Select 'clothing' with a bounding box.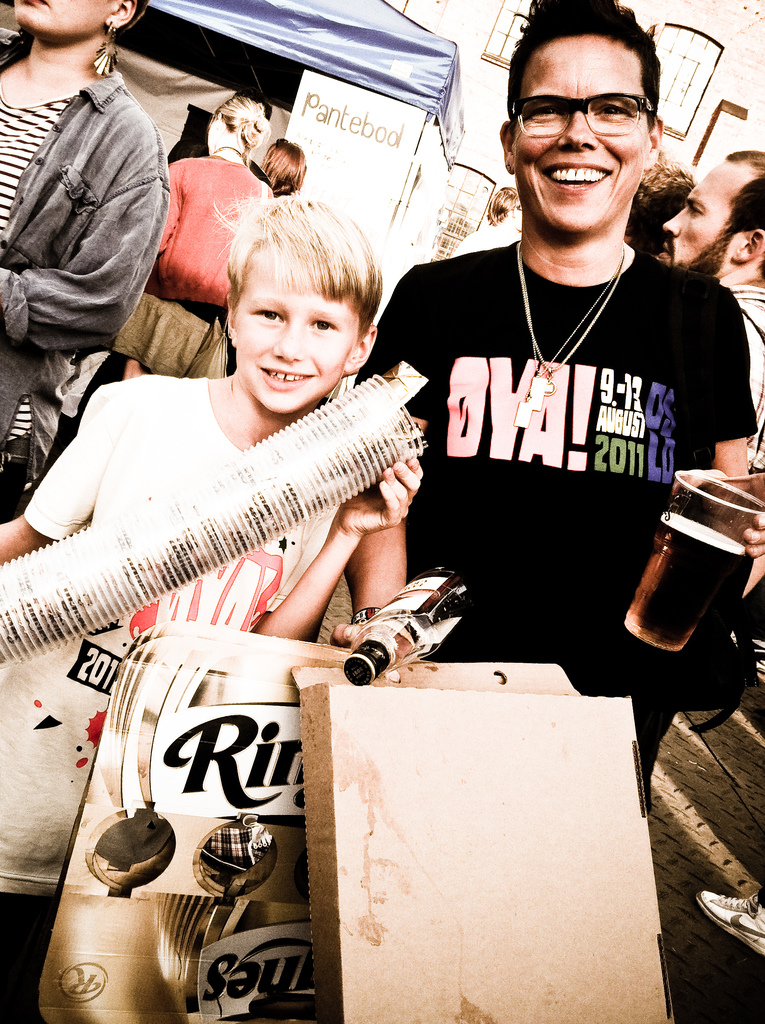
[352,235,764,811].
